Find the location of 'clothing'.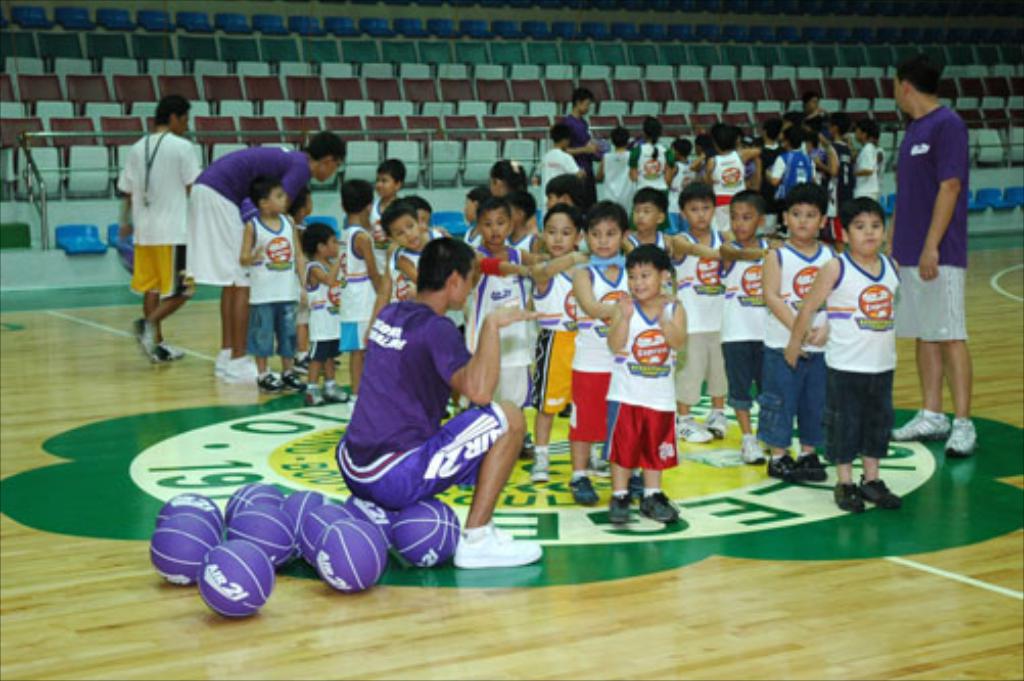
Location: {"left": 769, "top": 243, "right": 832, "bottom": 354}.
